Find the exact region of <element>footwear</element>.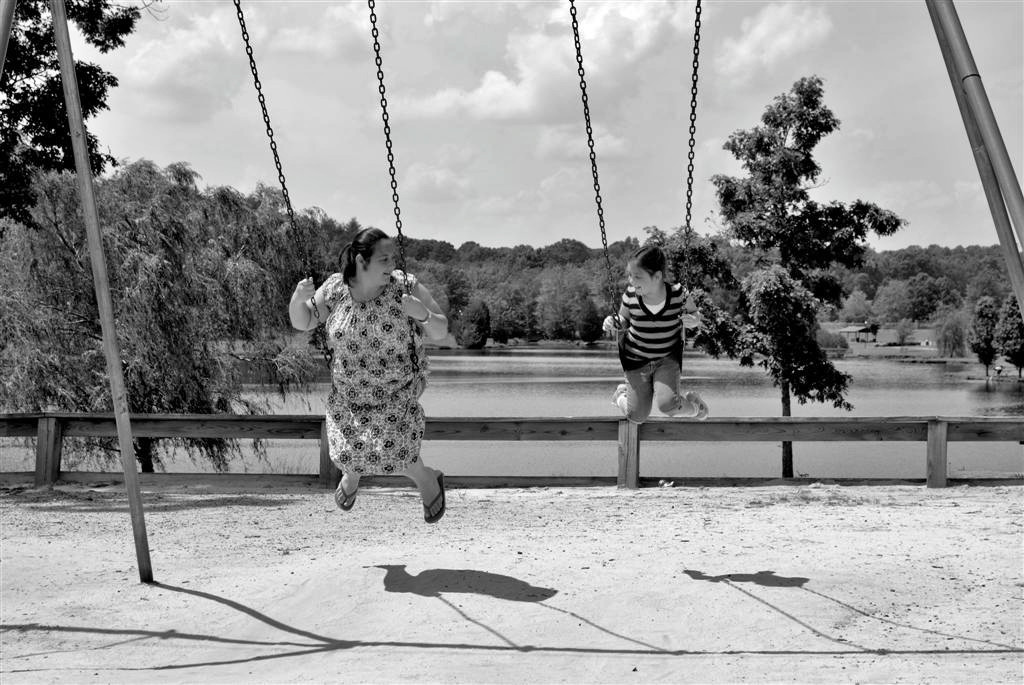
Exact region: [left=332, top=475, right=360, bottom=510].
